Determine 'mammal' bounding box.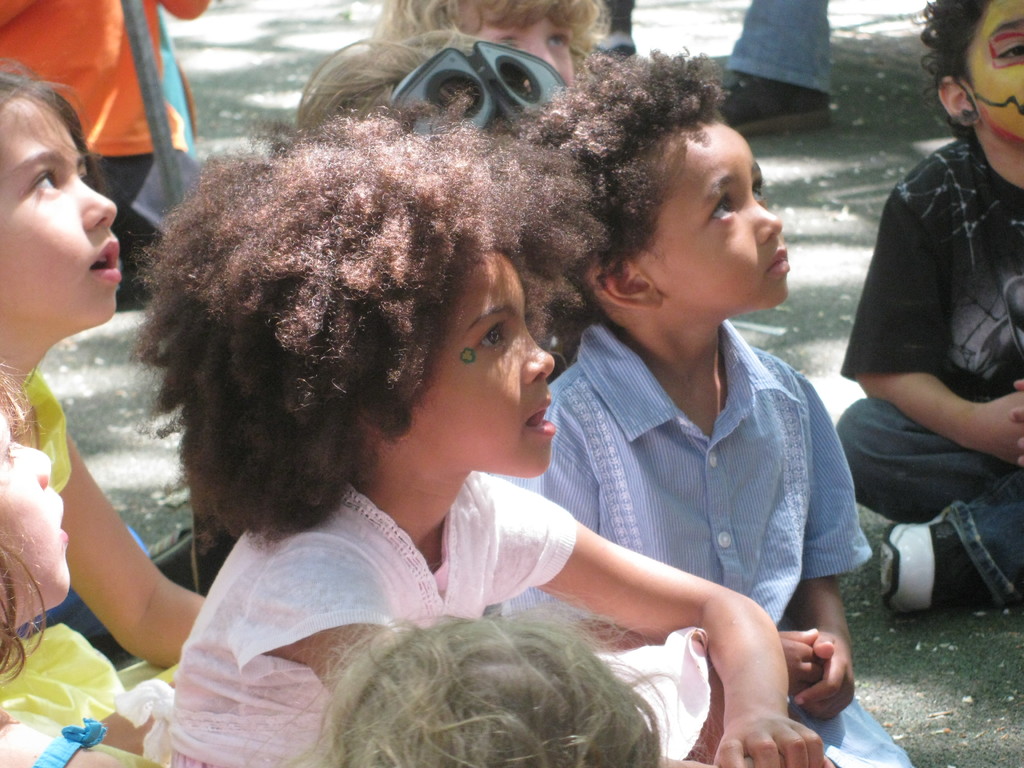
Determined: (left=89, top=42, right=748, bottom=744).
